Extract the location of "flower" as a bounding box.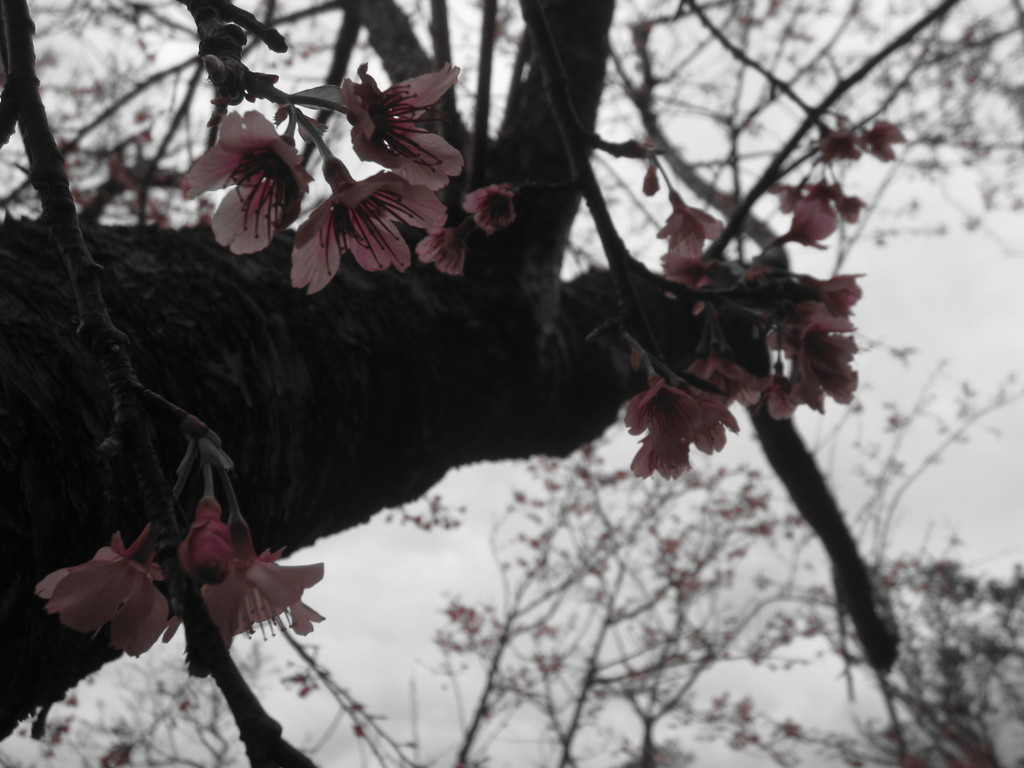
box(454, 182, 520, 239).
